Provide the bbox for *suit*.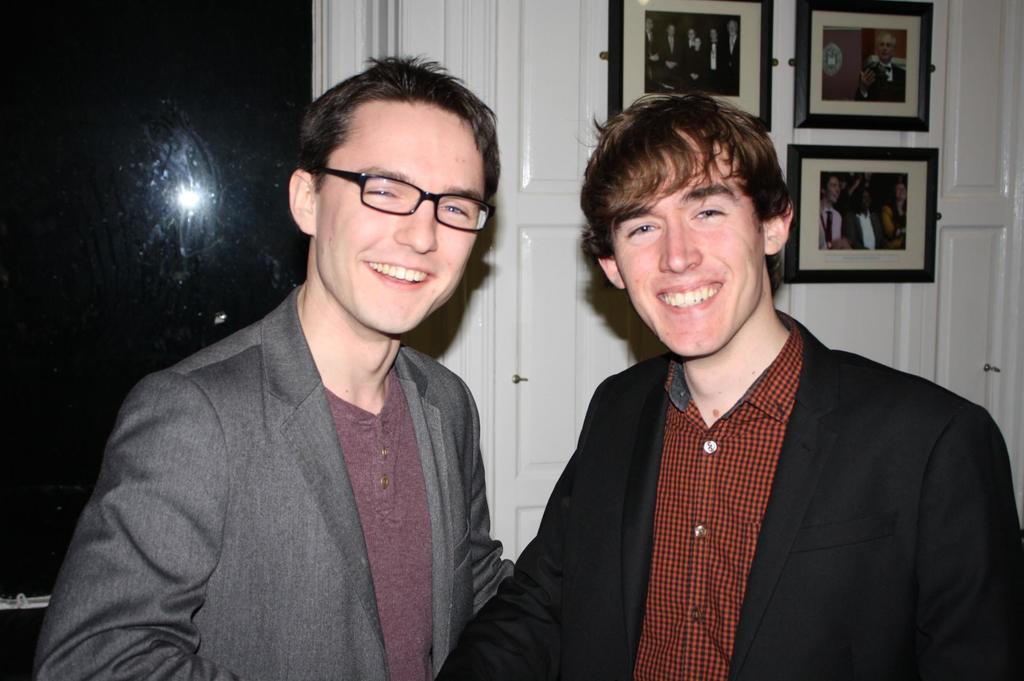
435:307:1023:680.
